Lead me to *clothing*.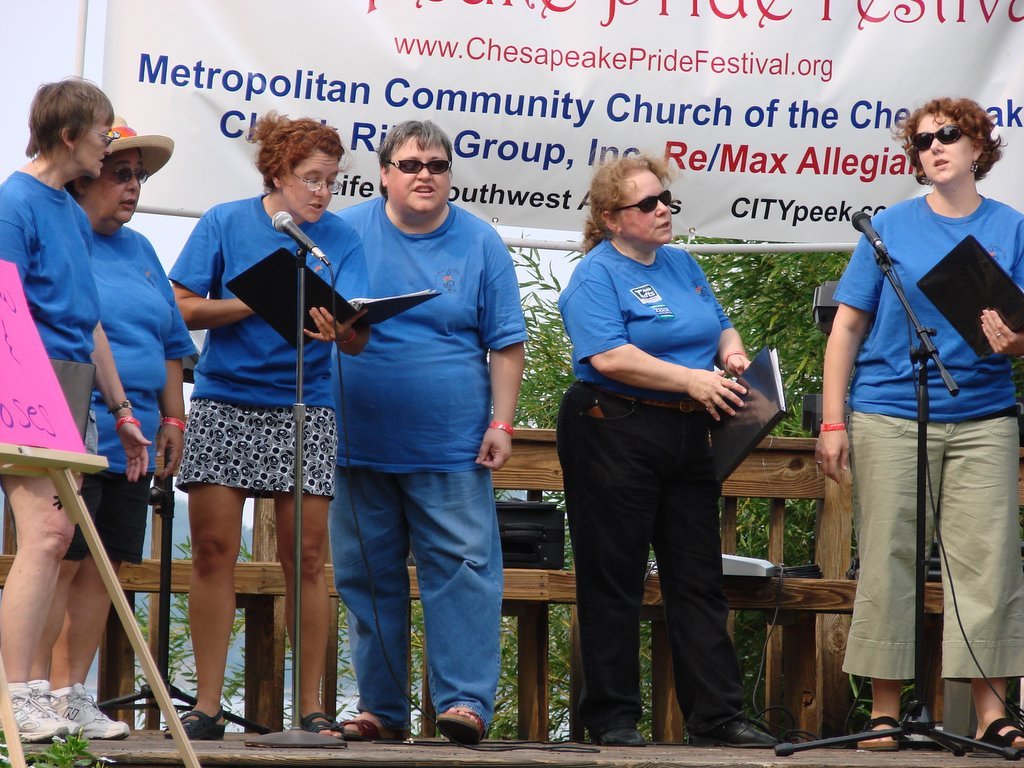
Lead to box(573, 373, 763, 752).
